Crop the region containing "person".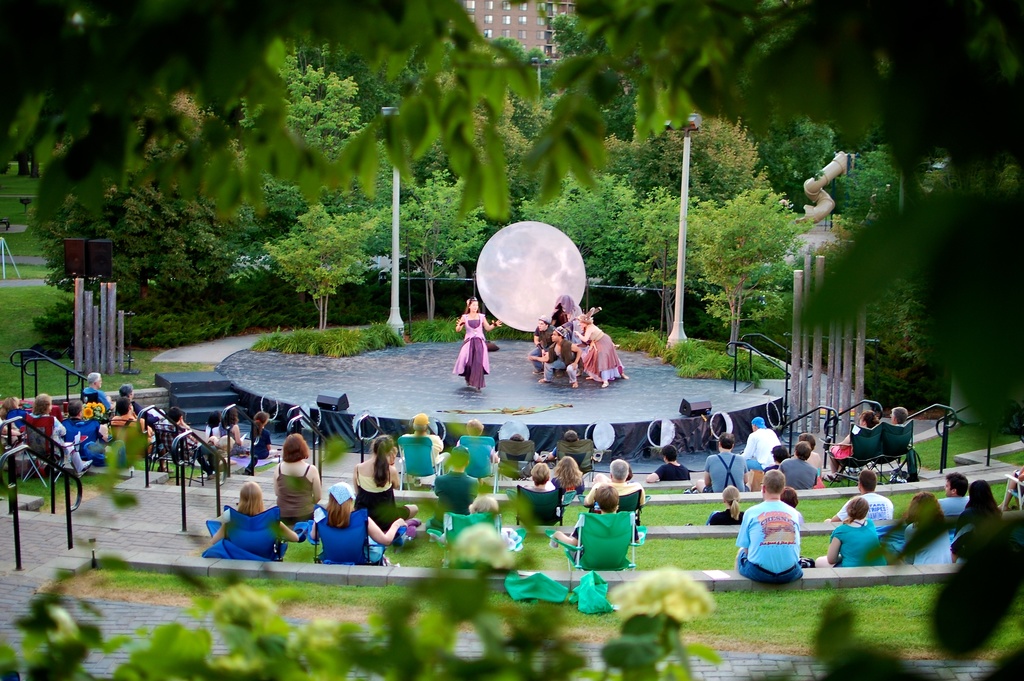
Crop region: [left=953, top=477, right=1007, bottom=521].
